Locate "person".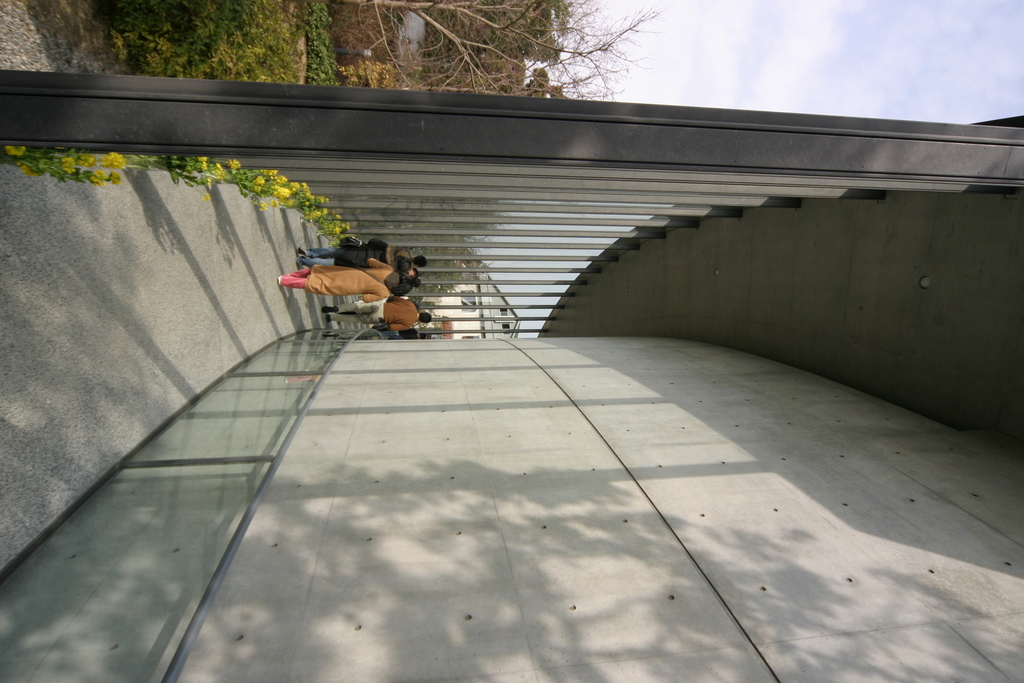
Bounding box: box(322, 295, 432, 331).
